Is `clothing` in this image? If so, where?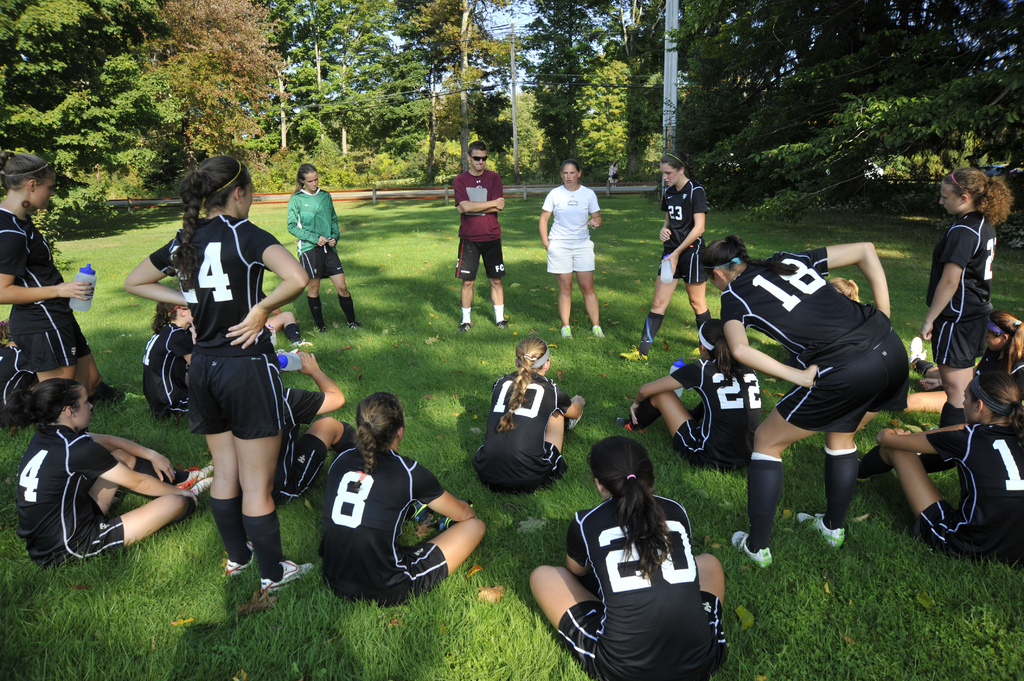
Yes, at <bbox>0, 345, 34, 422</bbox>.
